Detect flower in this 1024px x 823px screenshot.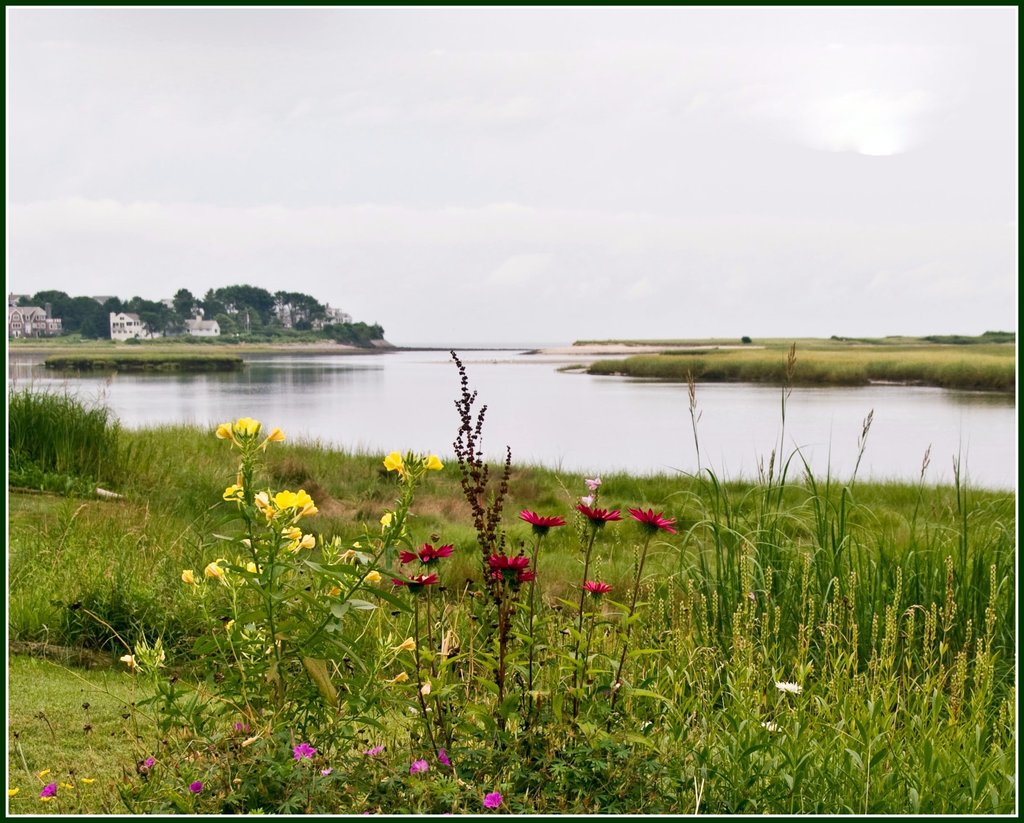
Detection: <bbox>178, 567, 196, 589</bbox>.
